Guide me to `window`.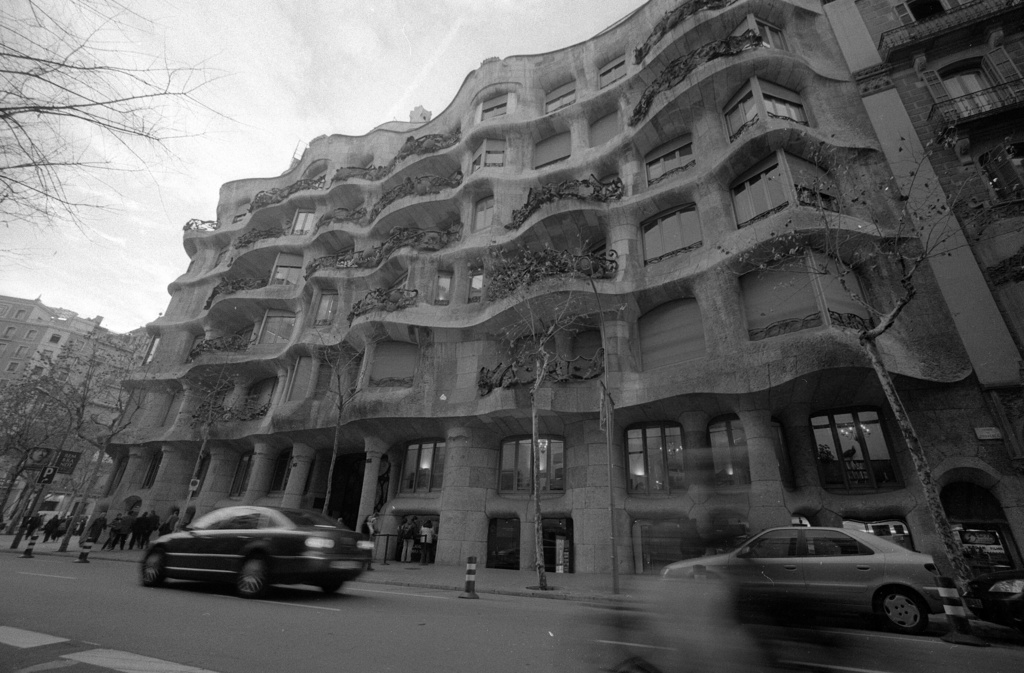
Guidance: Rect(259, 310, 294, 345).
